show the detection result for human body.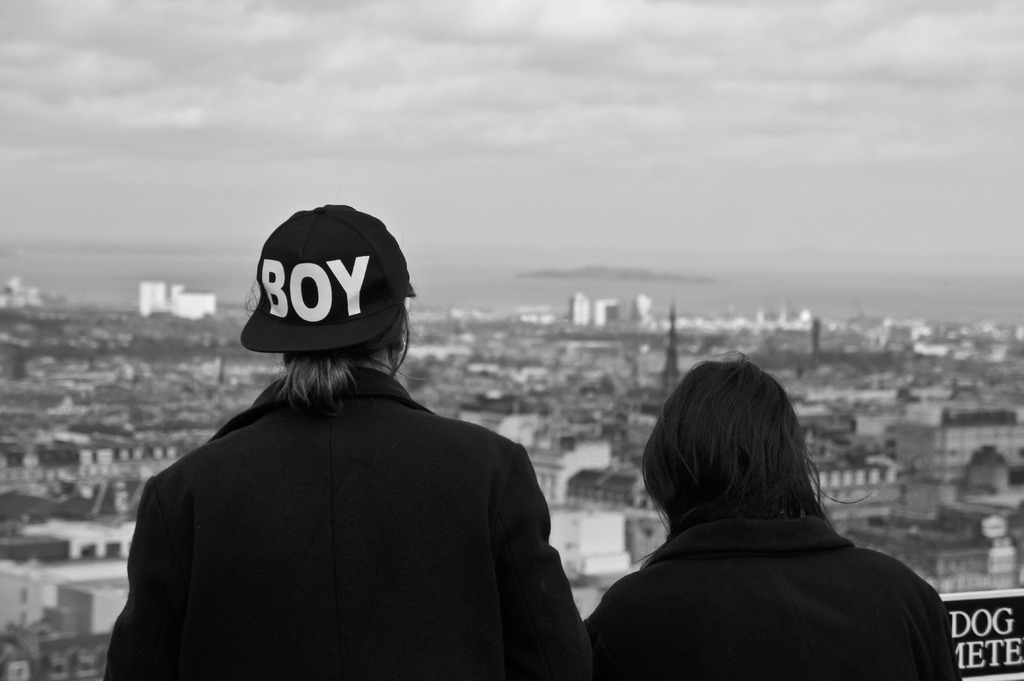
box(127, 229, 611, 680).
